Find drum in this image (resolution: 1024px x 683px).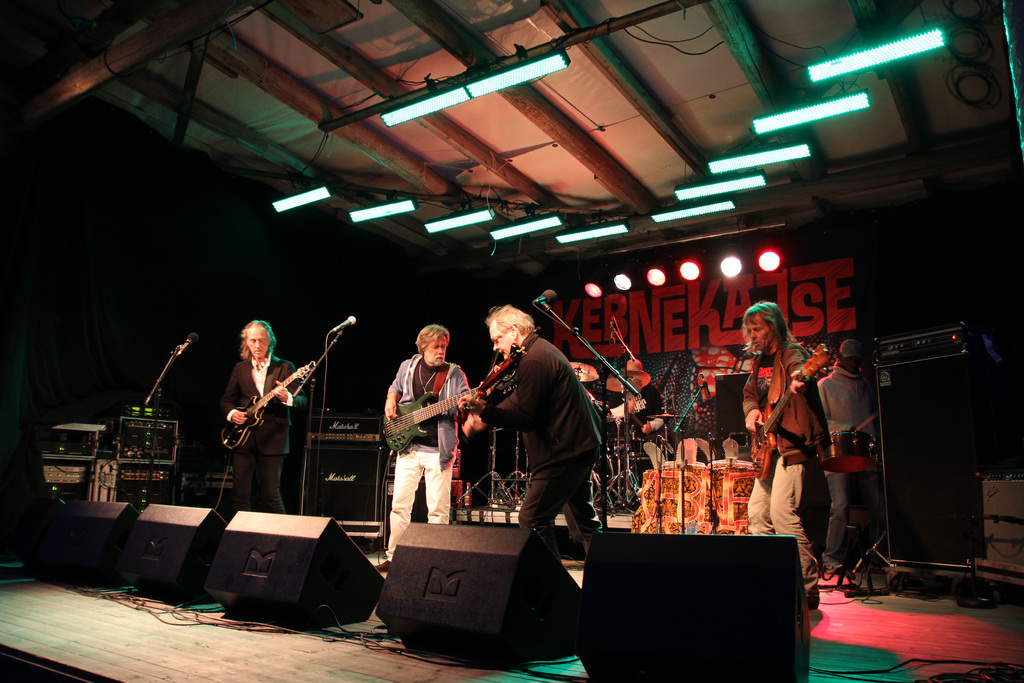
pyautogui.locateOnScreen(707, 460, 755, 535).
